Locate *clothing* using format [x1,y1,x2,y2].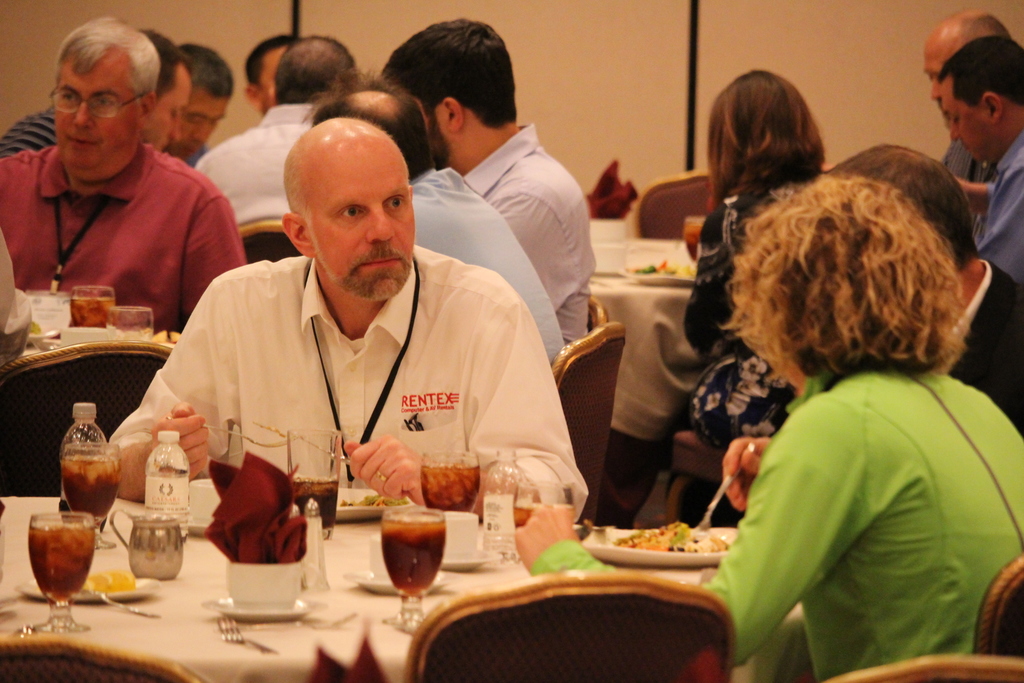
[968,126,1023,292].
